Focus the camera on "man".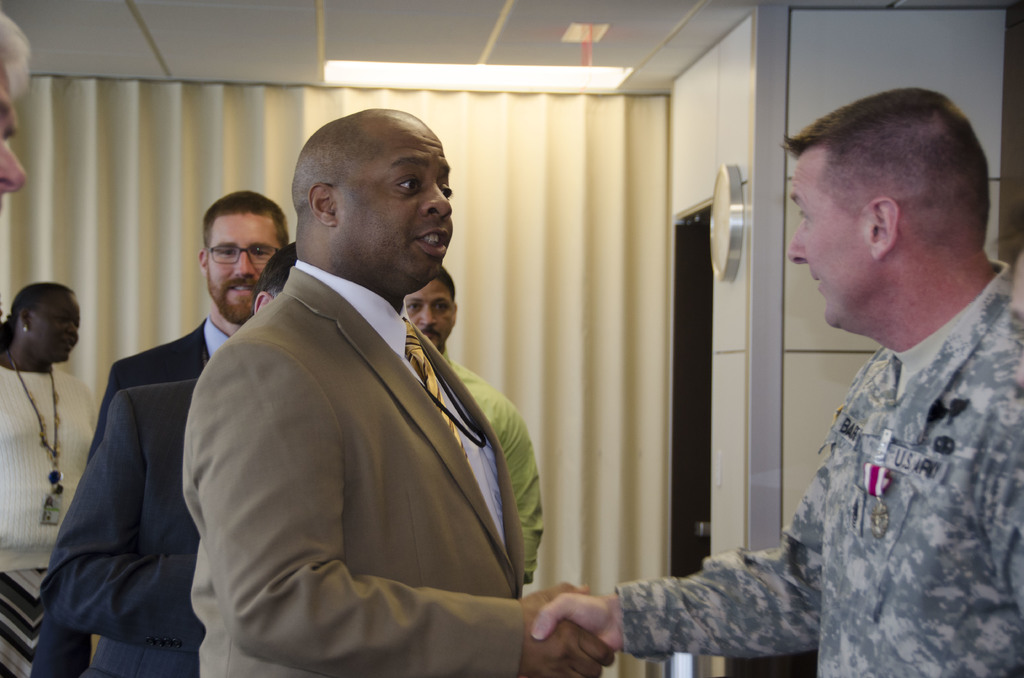
Focus region: [406,268,548,595].
